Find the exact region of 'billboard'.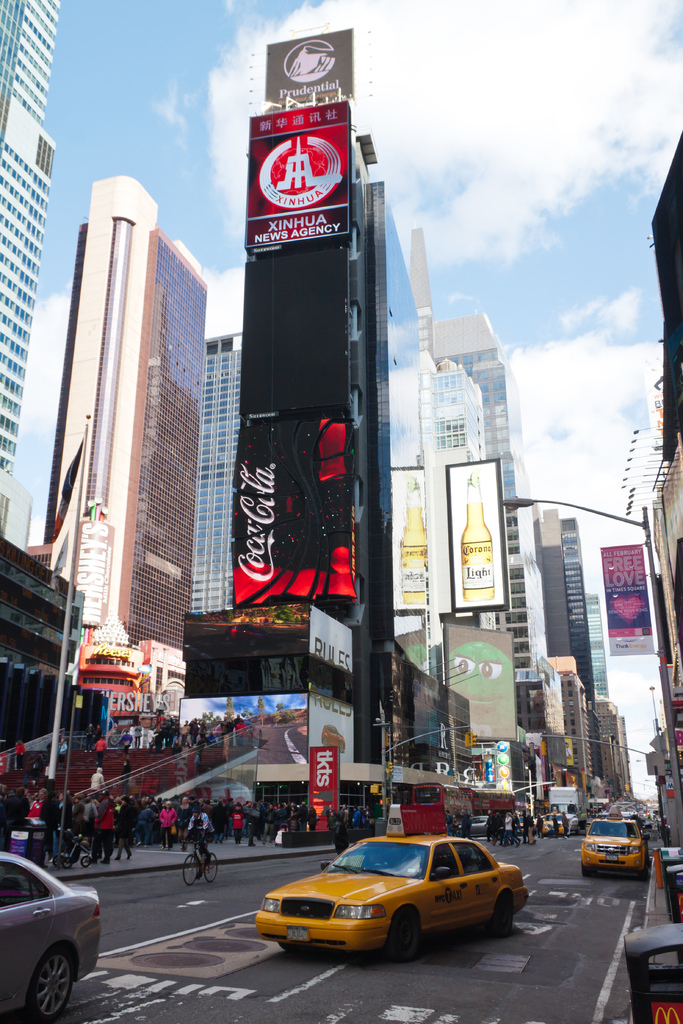
Exact region: <box>442,458,498,610</box>.
